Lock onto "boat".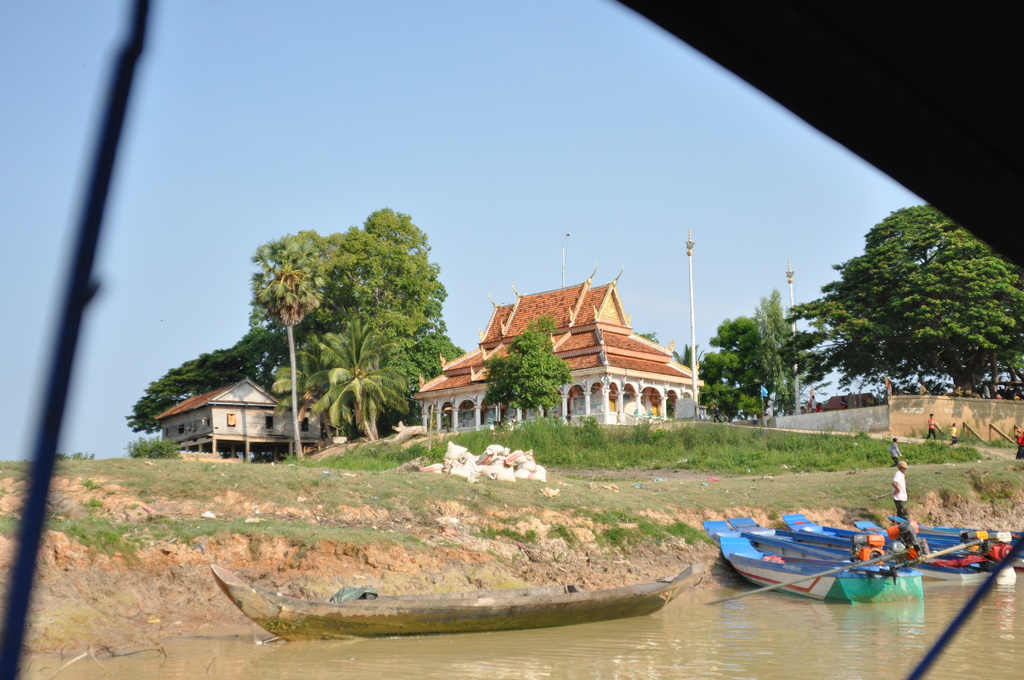
Locked: box=[208, 560, 701, 637].
